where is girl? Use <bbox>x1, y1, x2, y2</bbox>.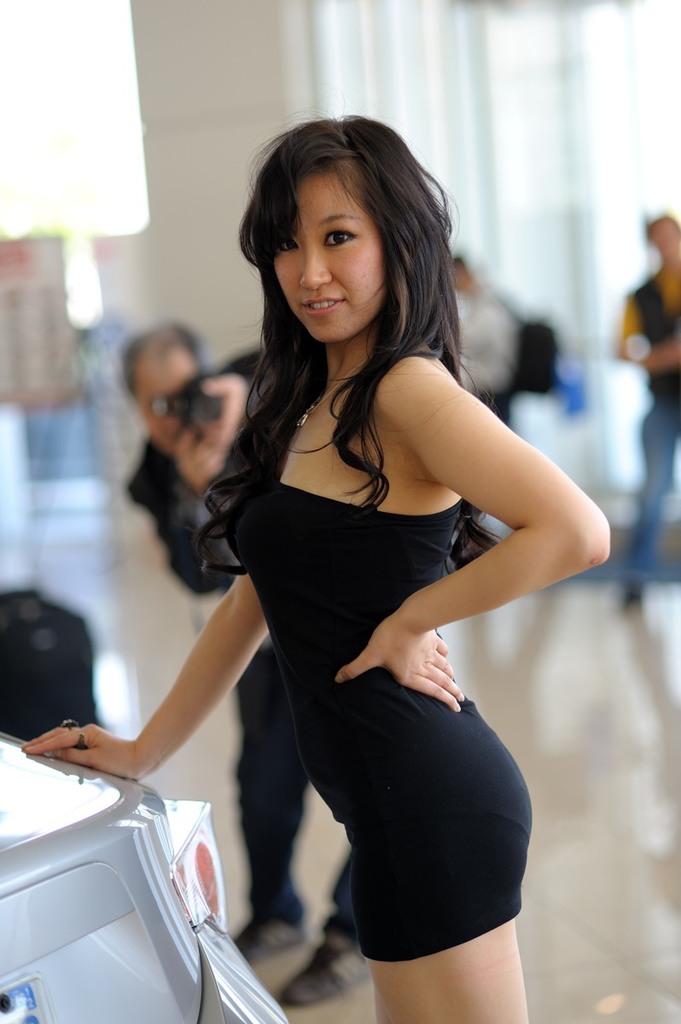
<bbox>20, 107, 610, 1023</bbox>.
